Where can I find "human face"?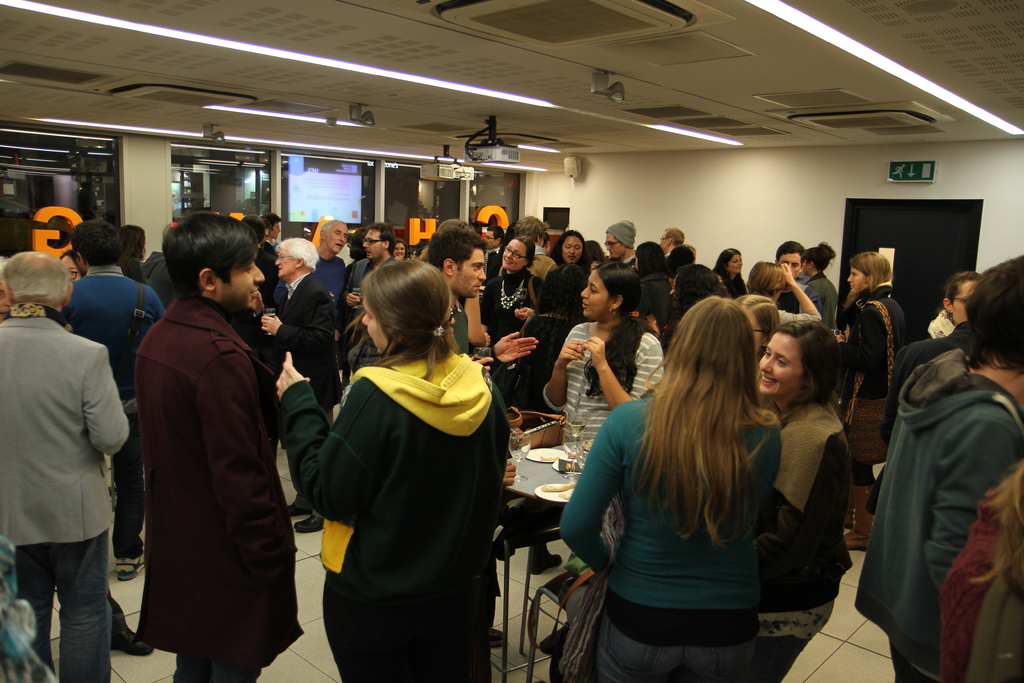
You can find it at locate(452, 249, 488, 303).
